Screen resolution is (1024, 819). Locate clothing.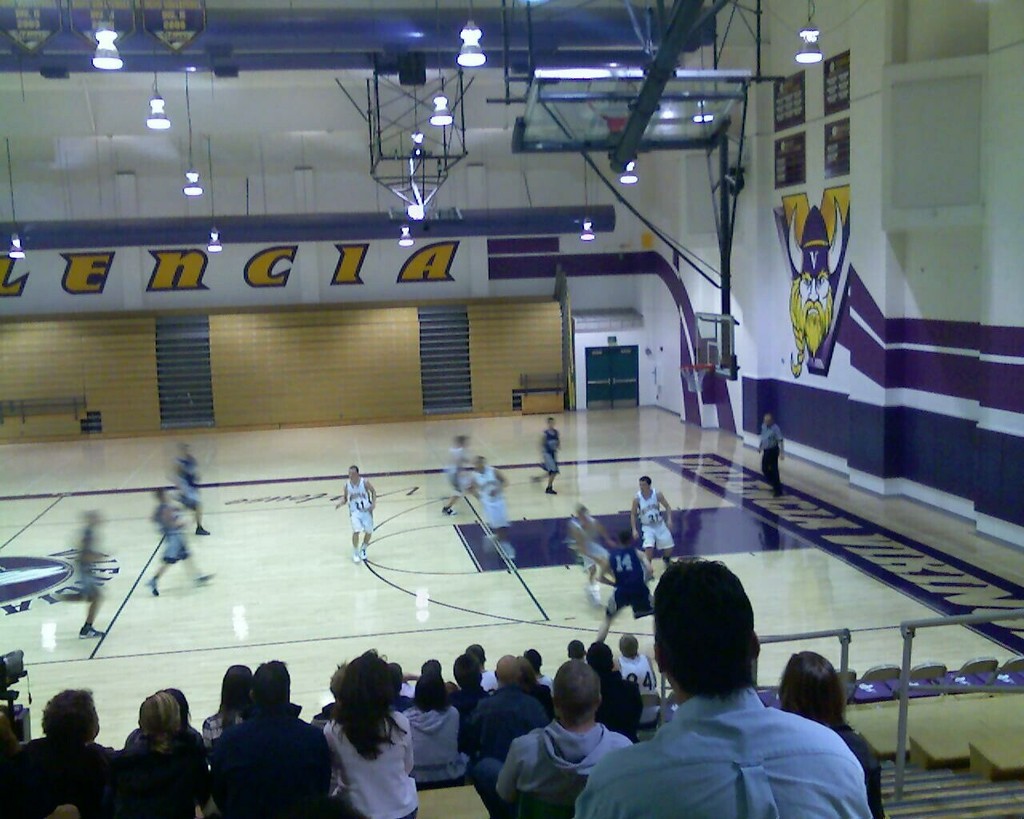
(left=759, top=417, right=787, bottom=497).
